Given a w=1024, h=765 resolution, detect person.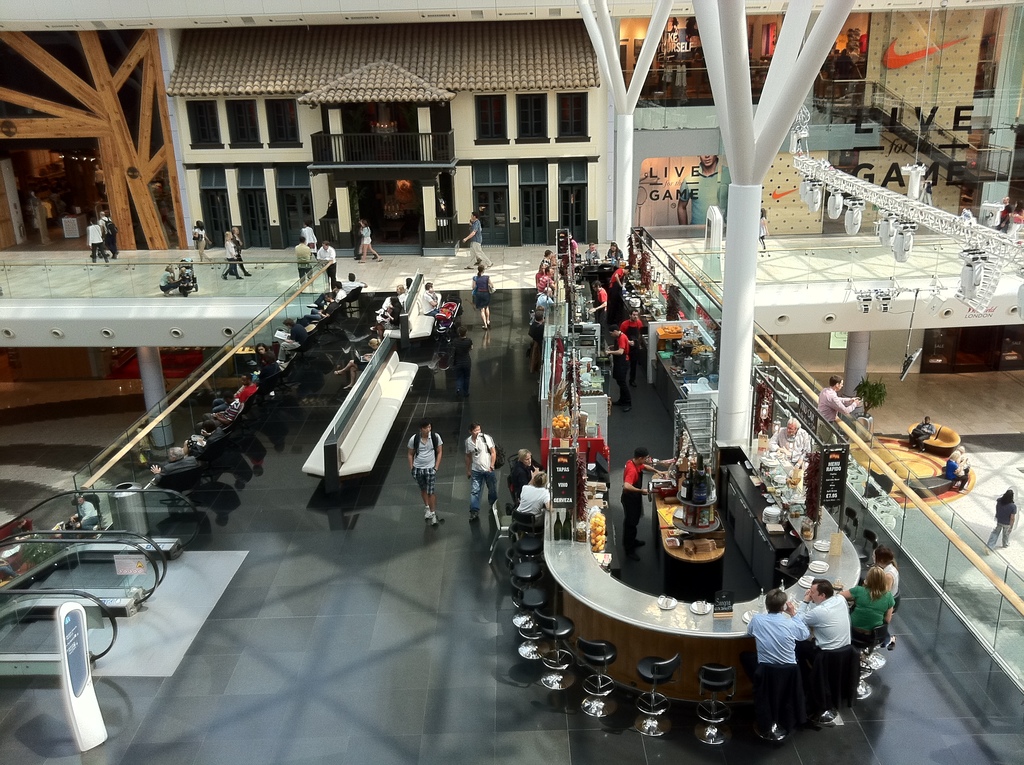
detection(397, 413, 452, 533).
